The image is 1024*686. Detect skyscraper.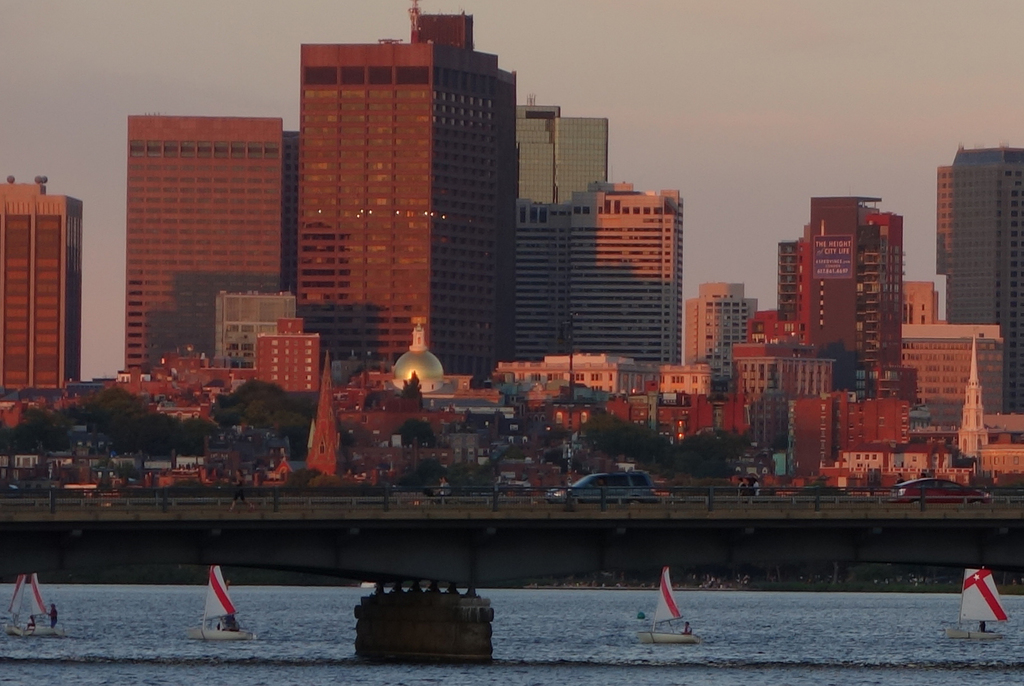
Detection: 0/174/80/388.
